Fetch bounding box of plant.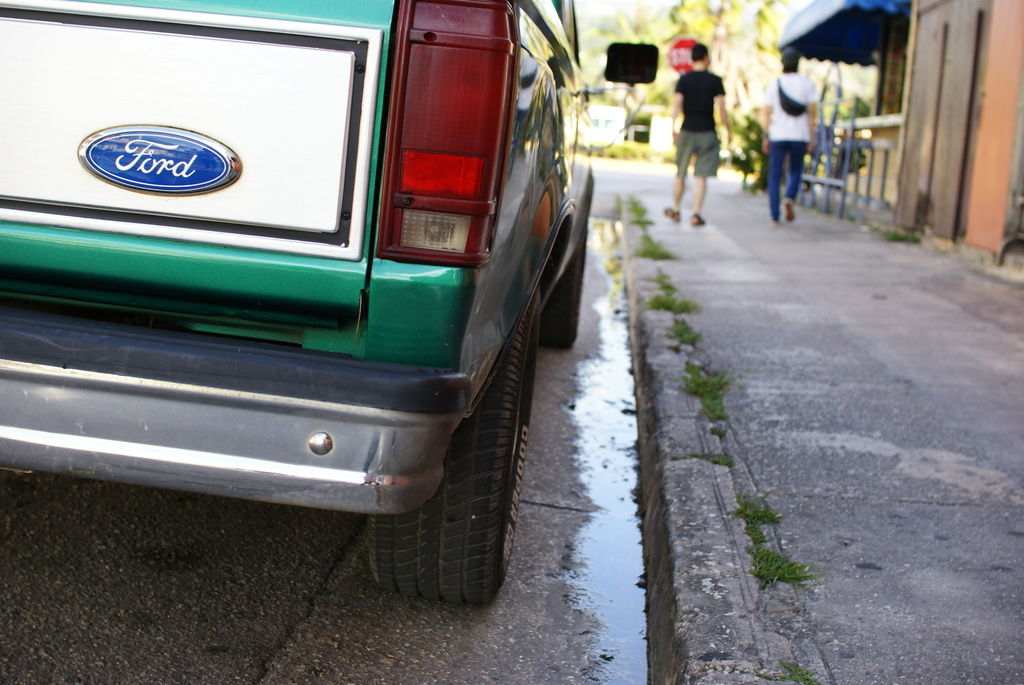
Bbox: (779, 652, 809, 684).
